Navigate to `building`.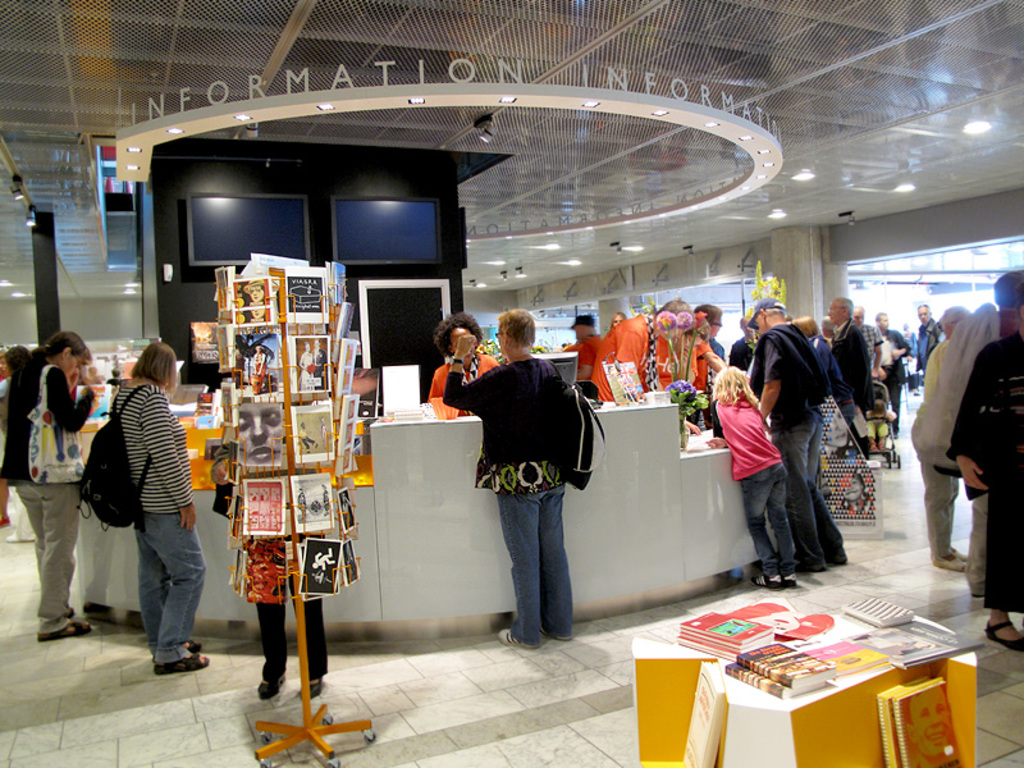
Navigation target: box=[0, 0, 1023, 767].
